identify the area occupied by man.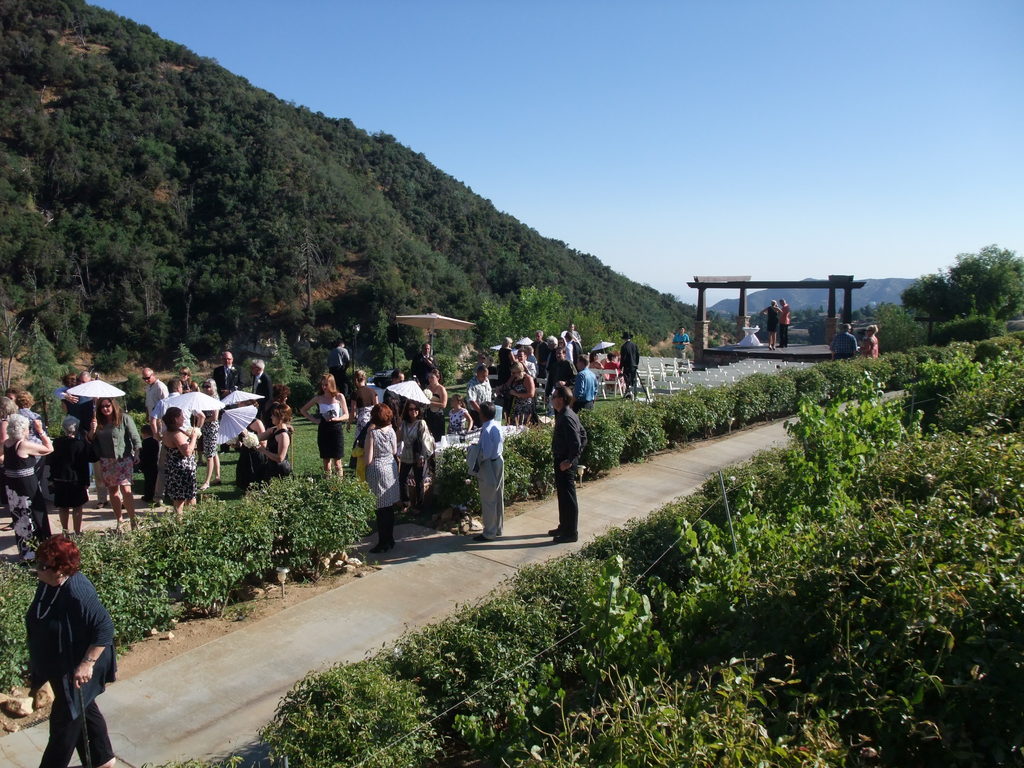
Area: bbox(458, 399, 502, 545).
